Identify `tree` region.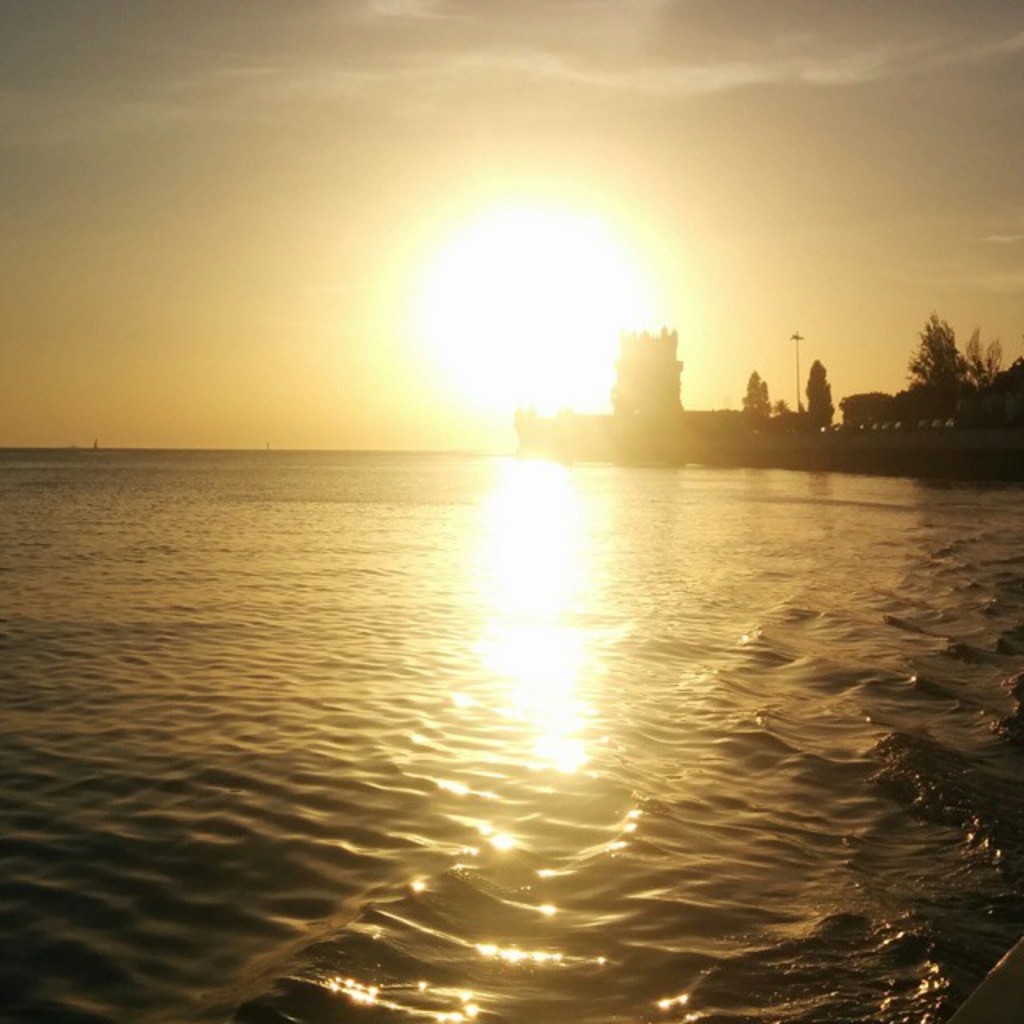
Region: rect(595, 330, 696, 467).
